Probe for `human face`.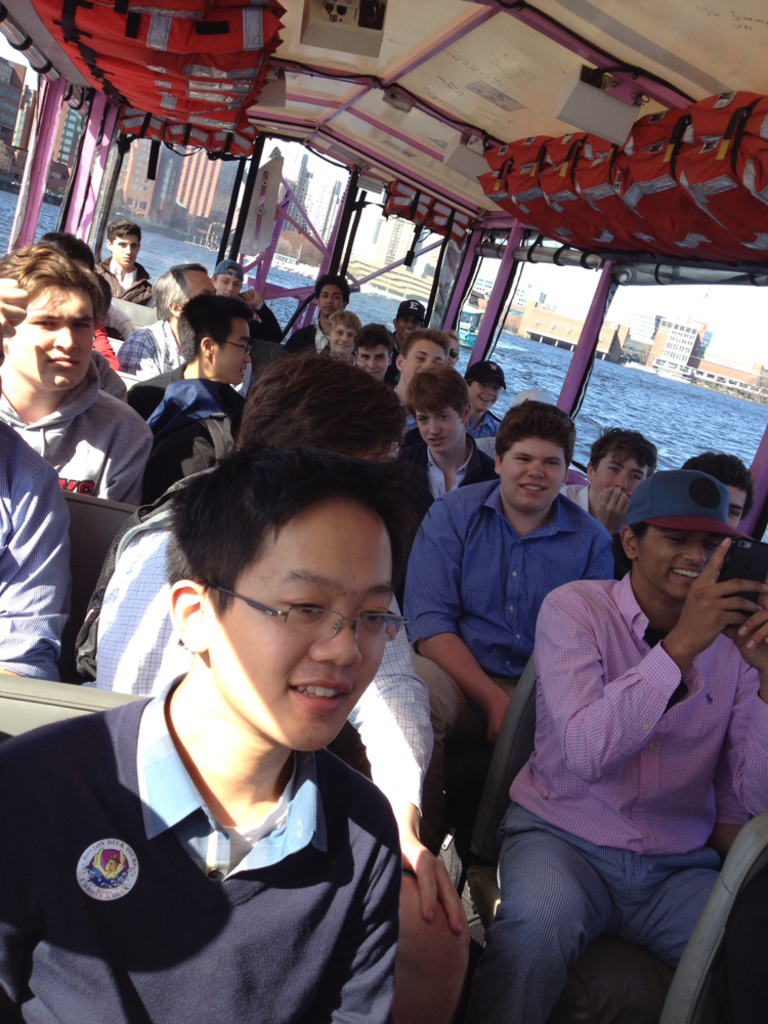
Probe result: 650,526,718,597.
